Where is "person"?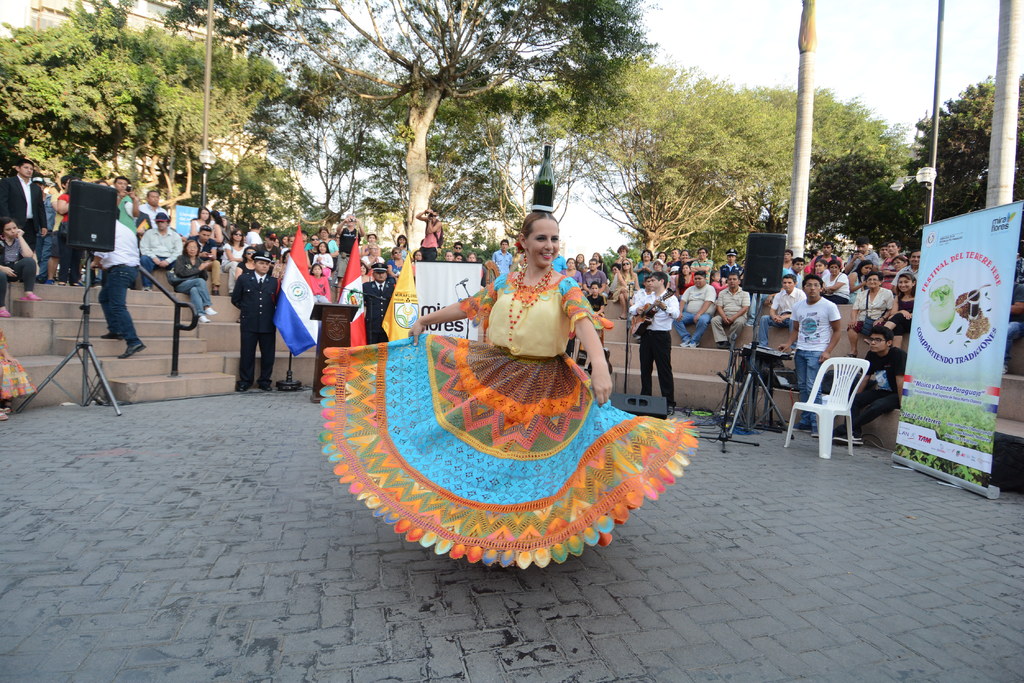
region(658, 251, 667, 264).
